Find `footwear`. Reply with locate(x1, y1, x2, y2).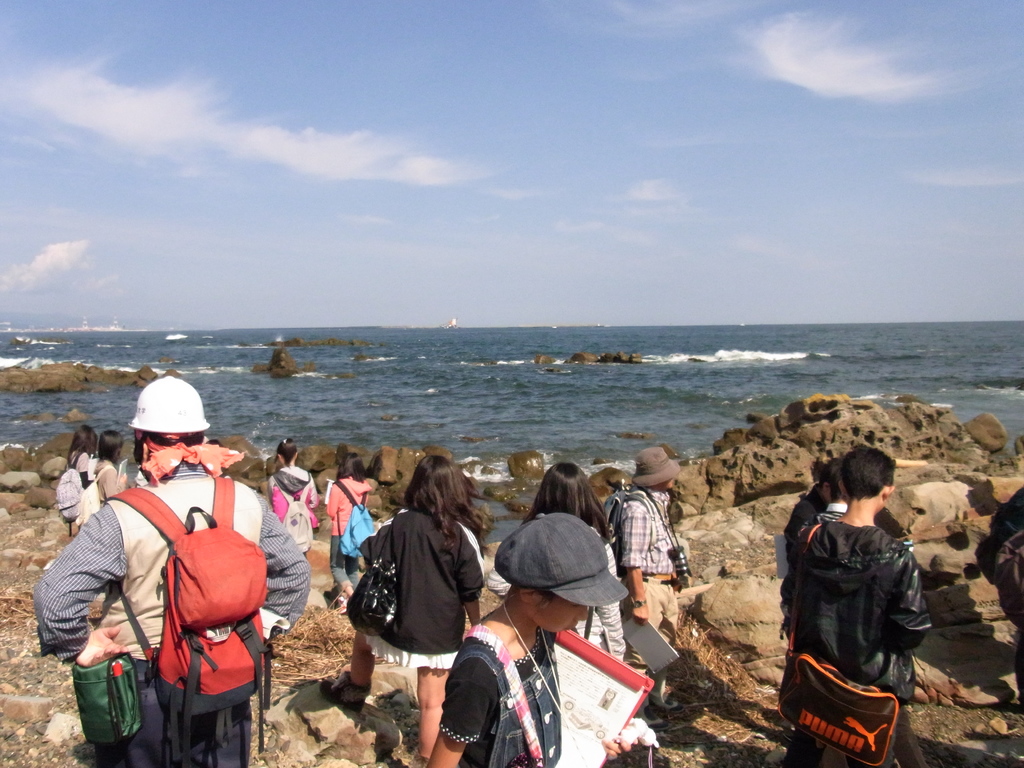
locate(334, 595, 353, 614).
